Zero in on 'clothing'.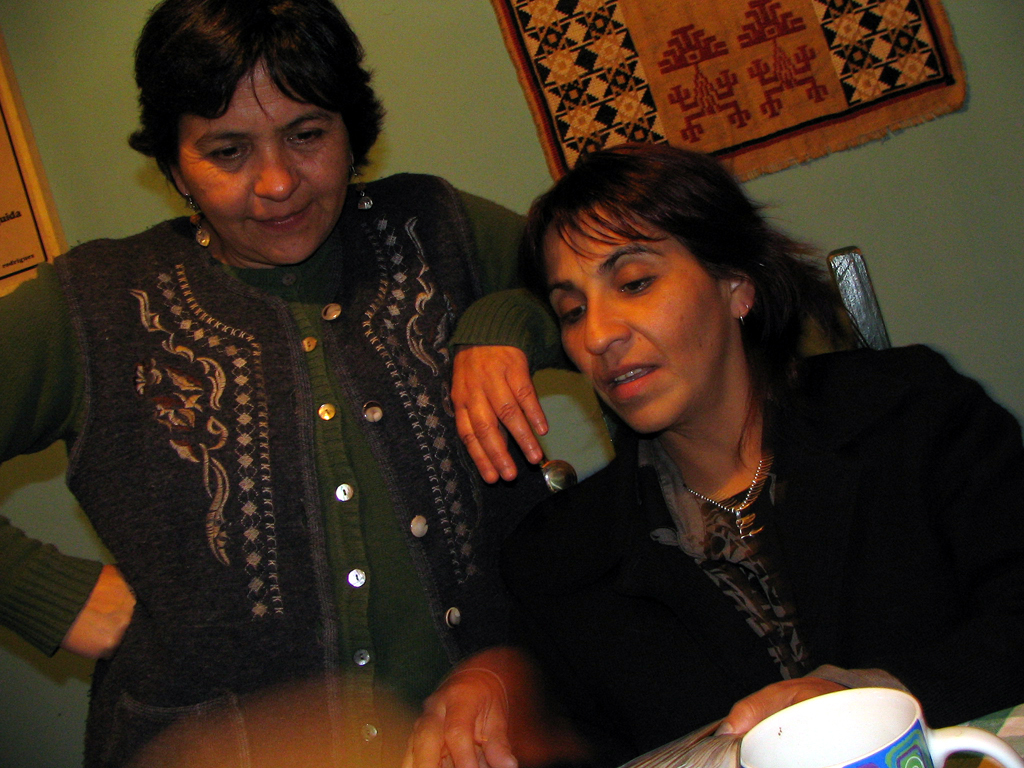
Zeroed in: pyautogui.locateOnScreen(2, 173, 580, 767).
